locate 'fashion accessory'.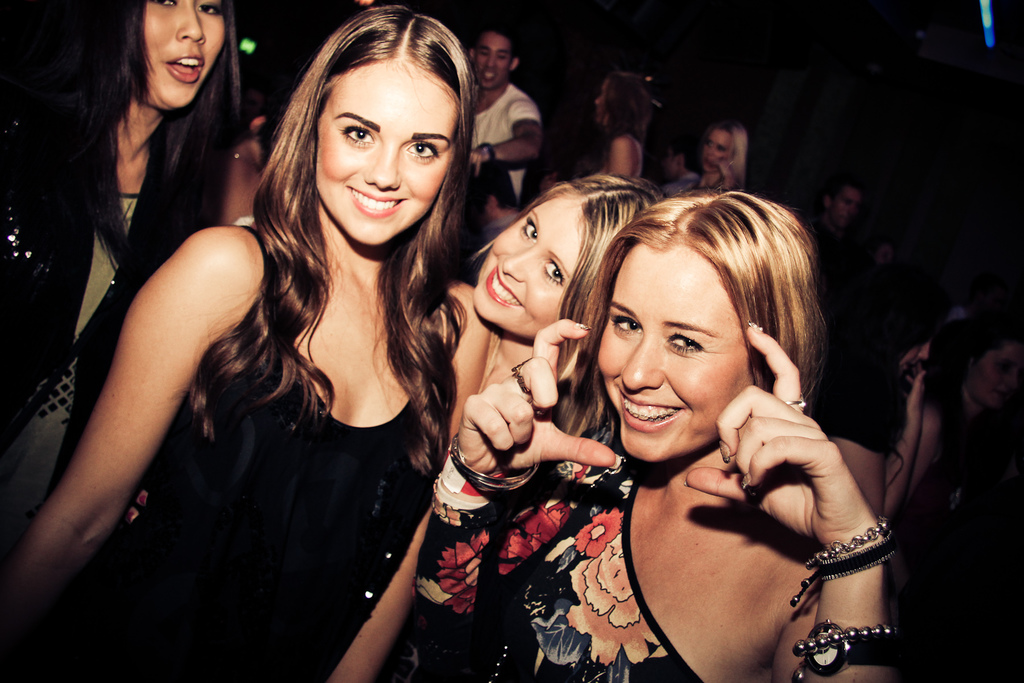
Bounding box: 788:623:900:682.
